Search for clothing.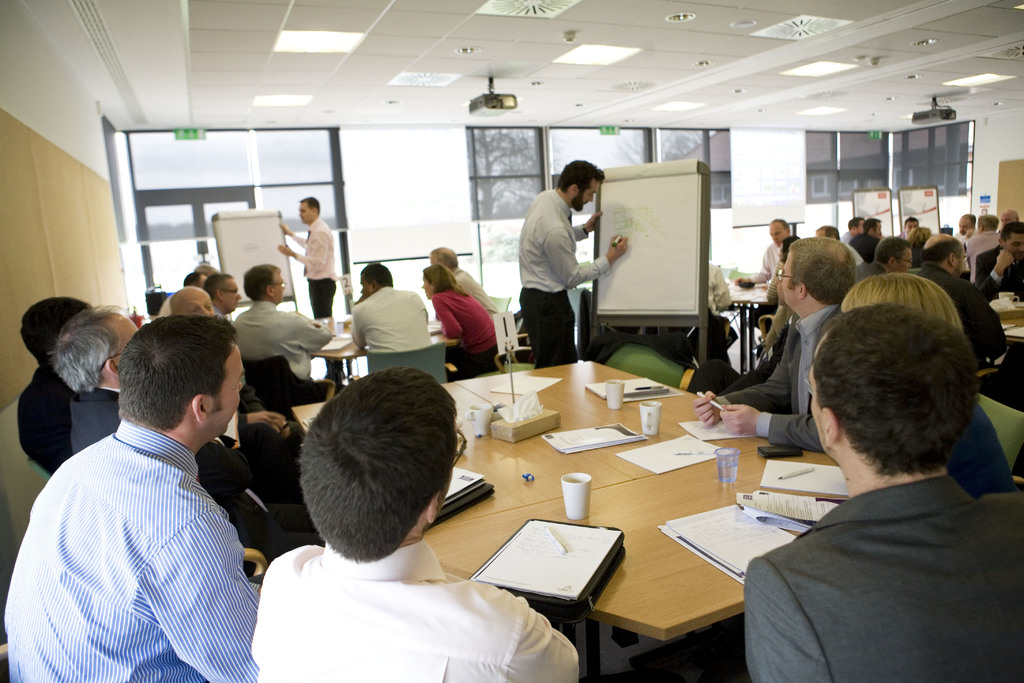
Found at 248, 529, 588, 682.
